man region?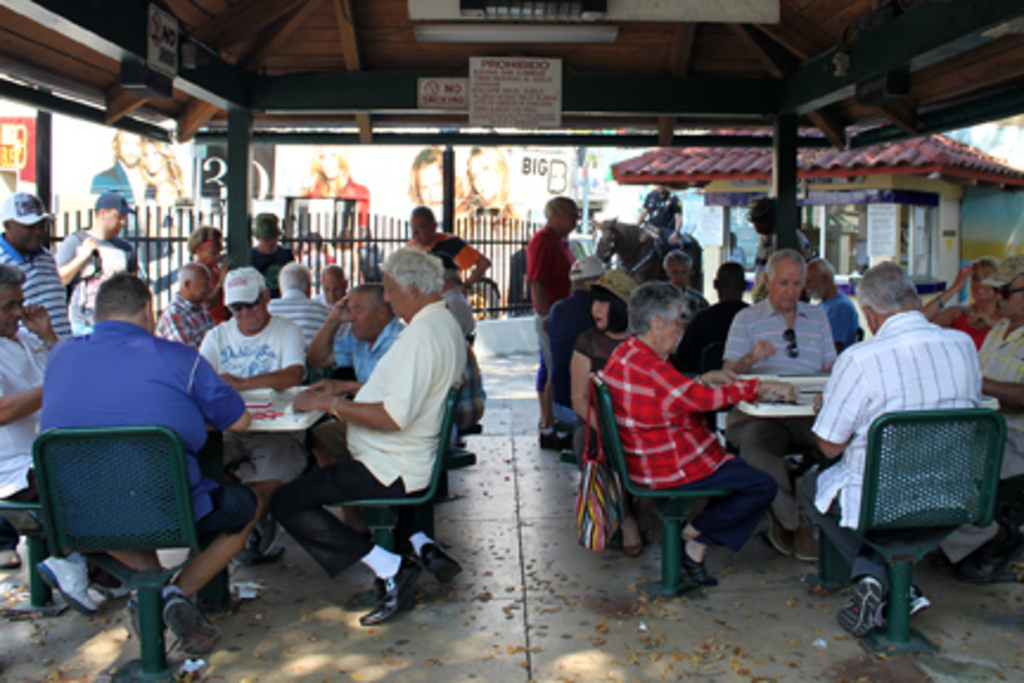
left=36, top=270, right=263, bottom=657
